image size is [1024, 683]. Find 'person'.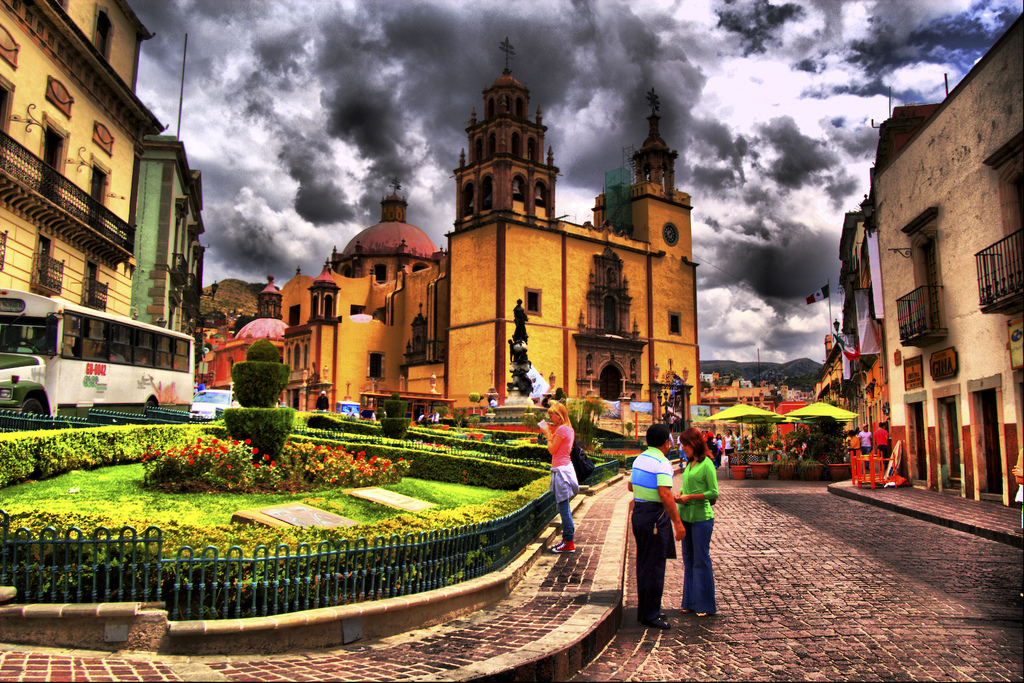
select_region(539, 399, 578, 553).
